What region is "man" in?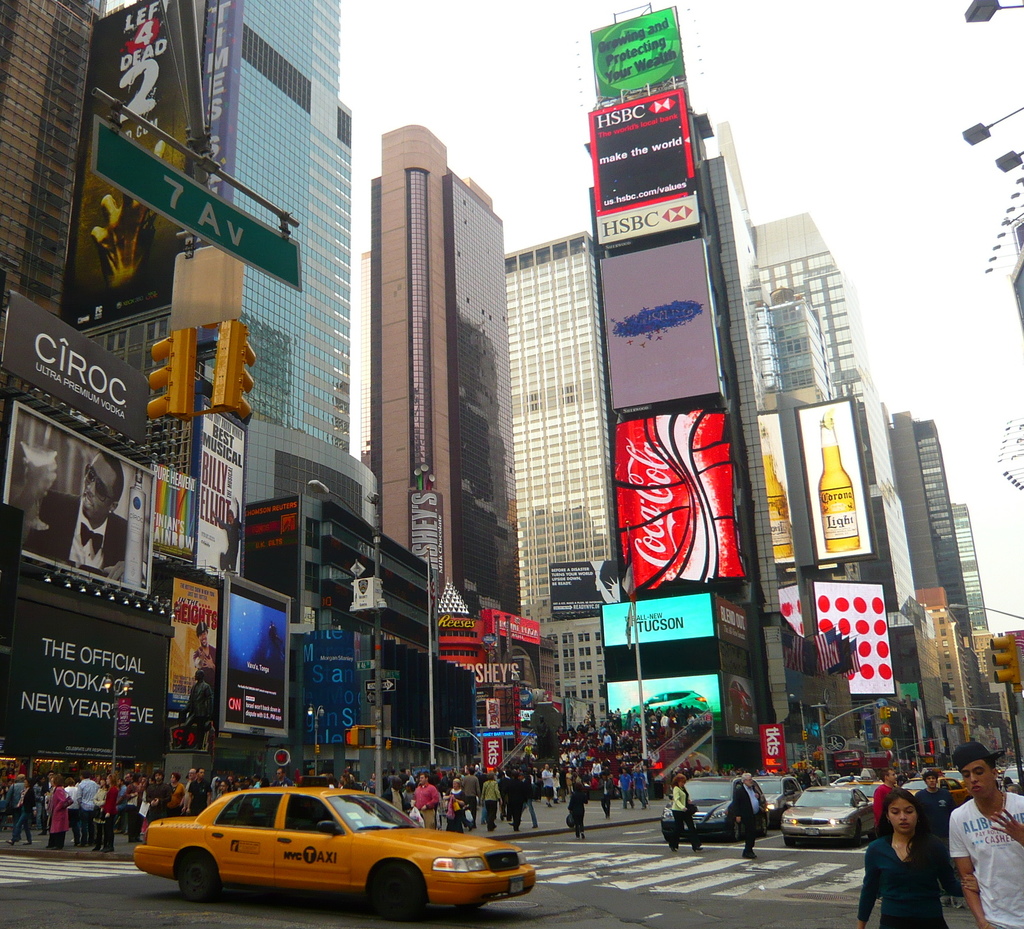
(left=125, top=773, right=135, bottom=784).
